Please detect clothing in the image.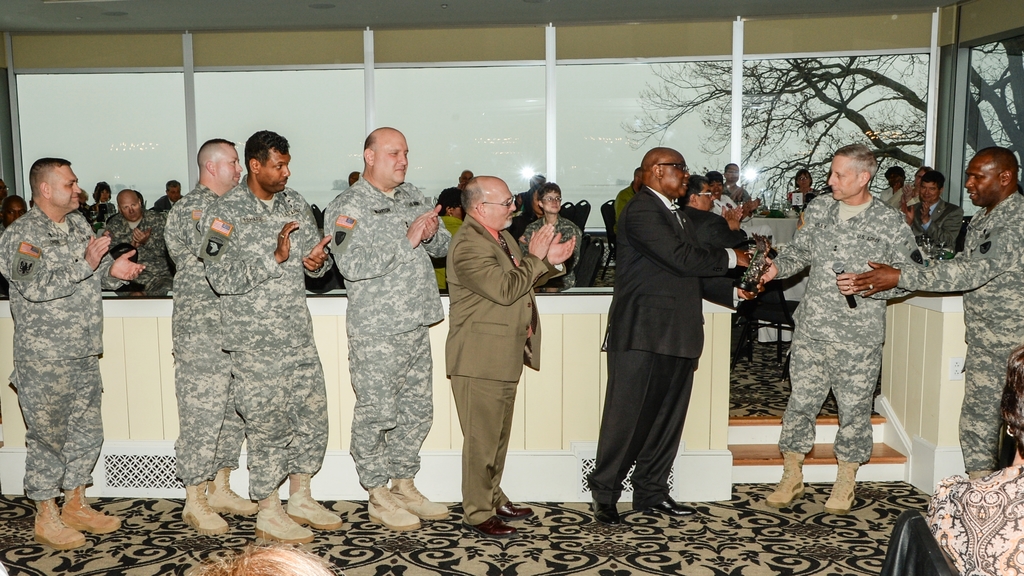
<box>781,183,919,472</box>.
